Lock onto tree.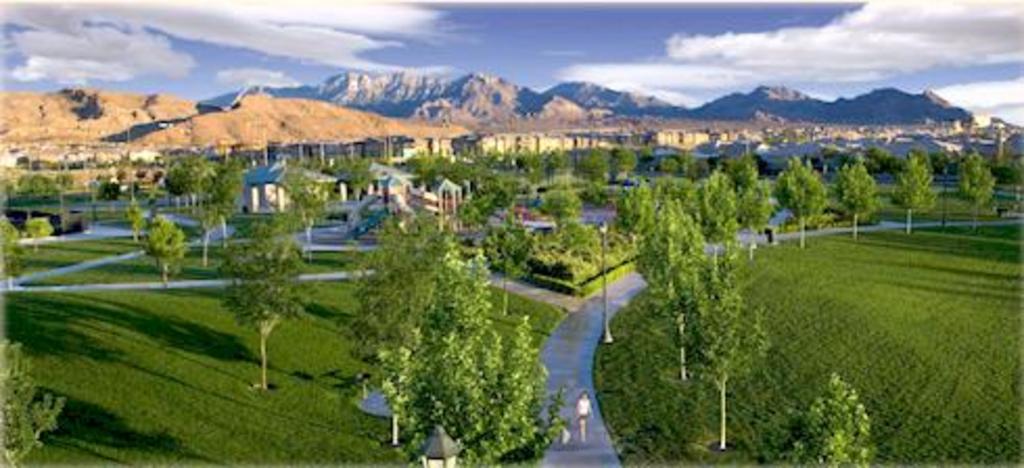
Locked: 610 142 635 171.
